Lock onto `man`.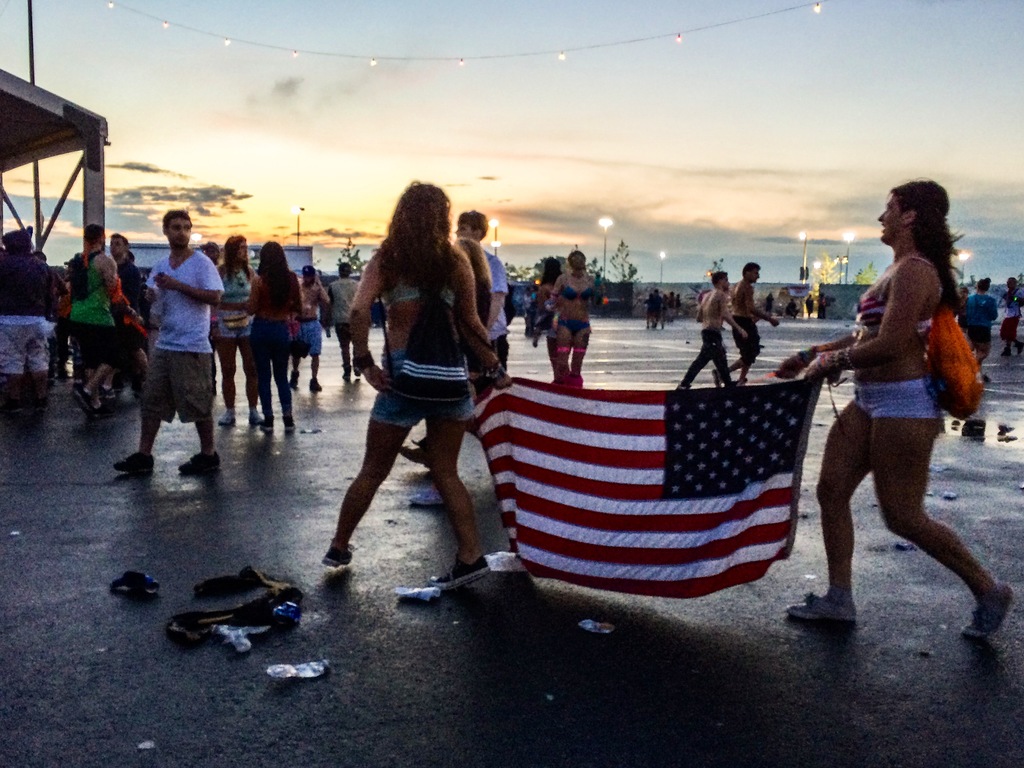
Locked: l=715, t=259, r=783, b=383.
